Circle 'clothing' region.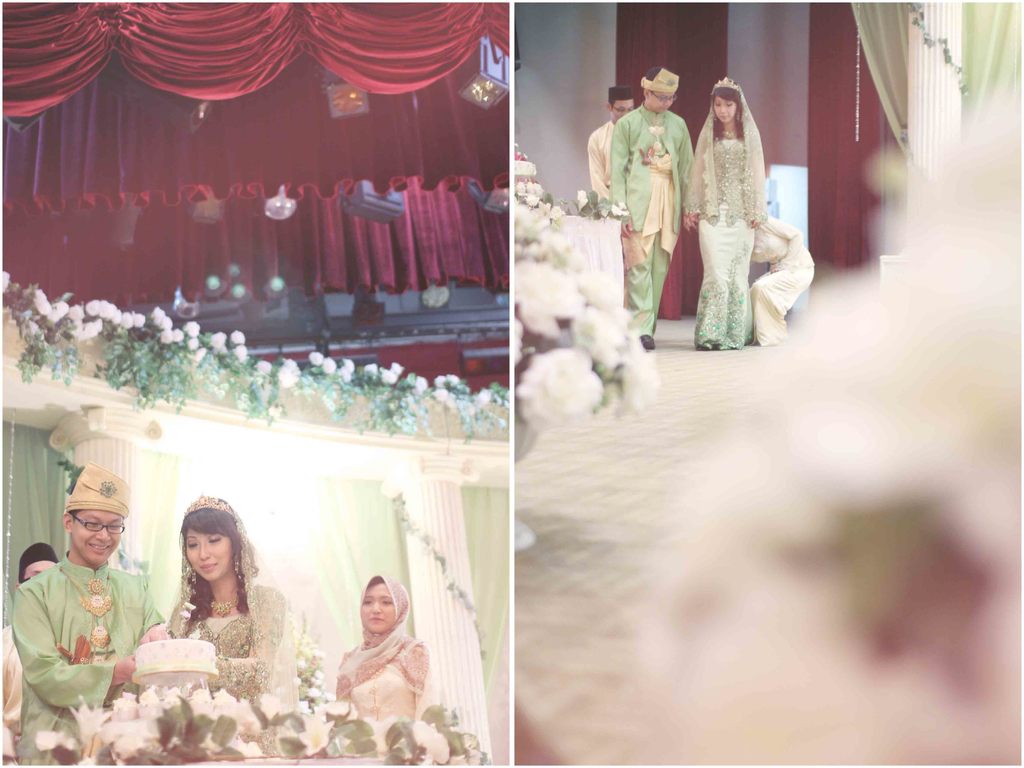
Region: [588, 121, 612, 200].
